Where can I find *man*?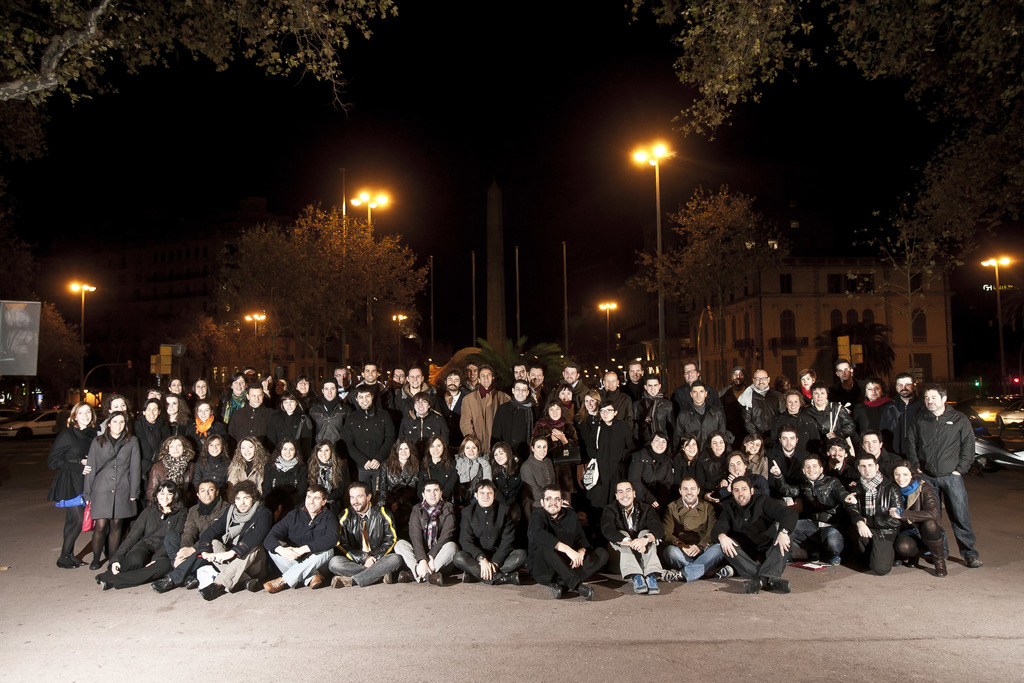
You can find it at crop(769, 424, 805, 488).
